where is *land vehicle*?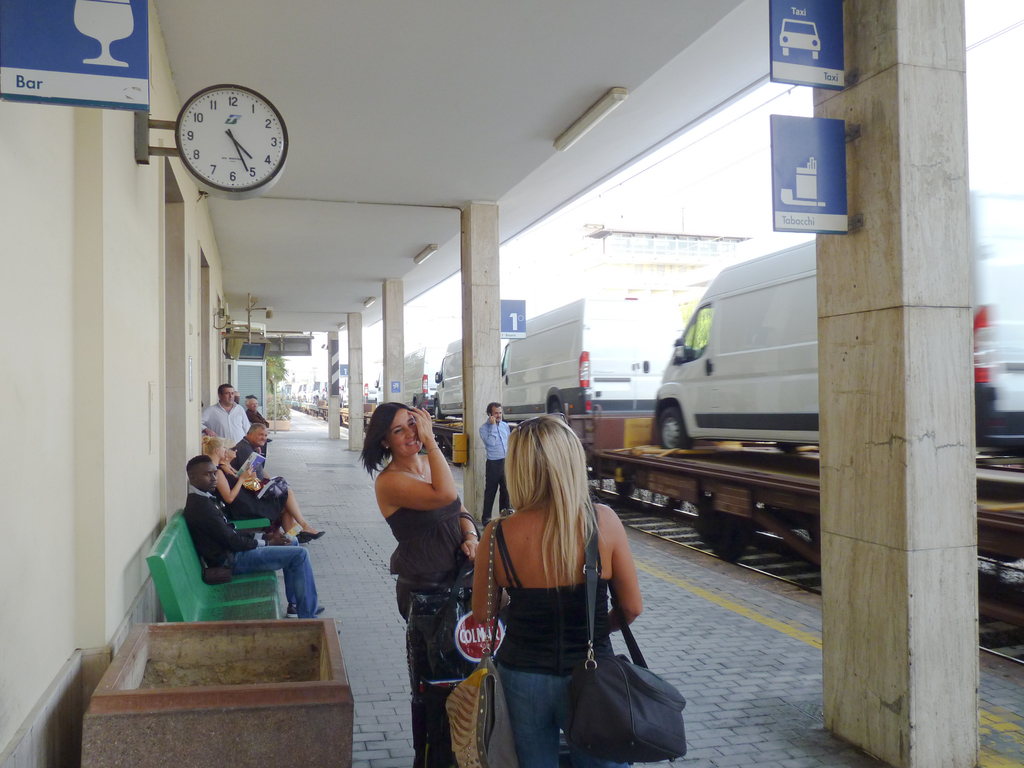
<bbox>434, 335, 502, 416</bbox>.
